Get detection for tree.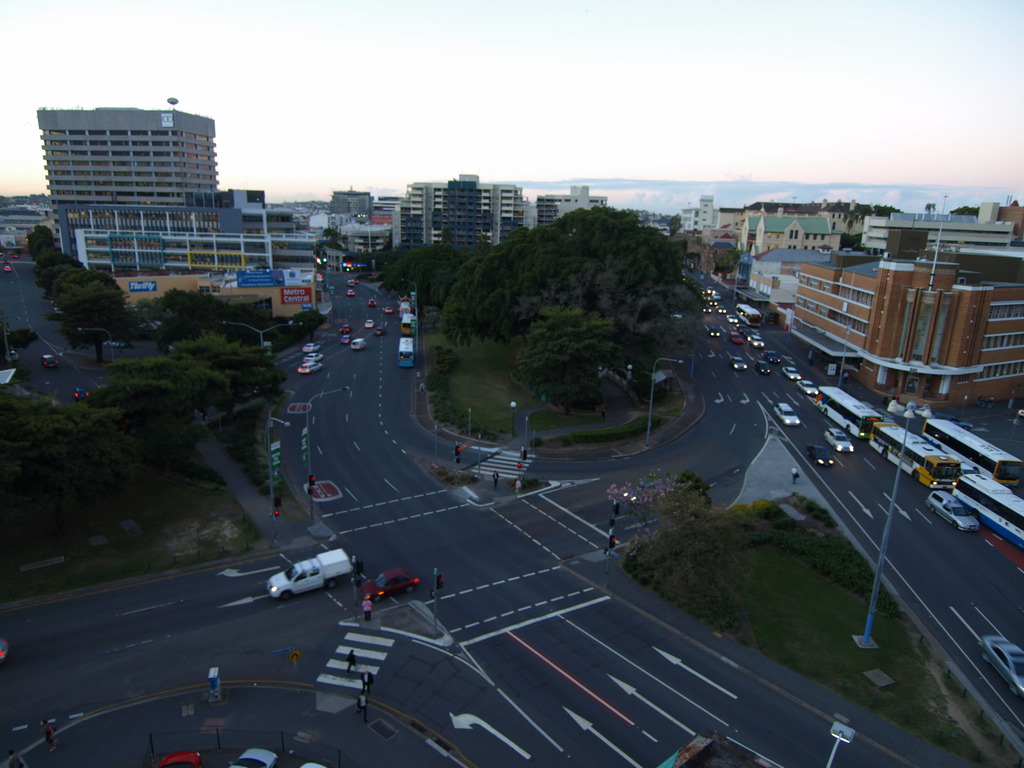
Detection: box(0, 388, 161, 553).
